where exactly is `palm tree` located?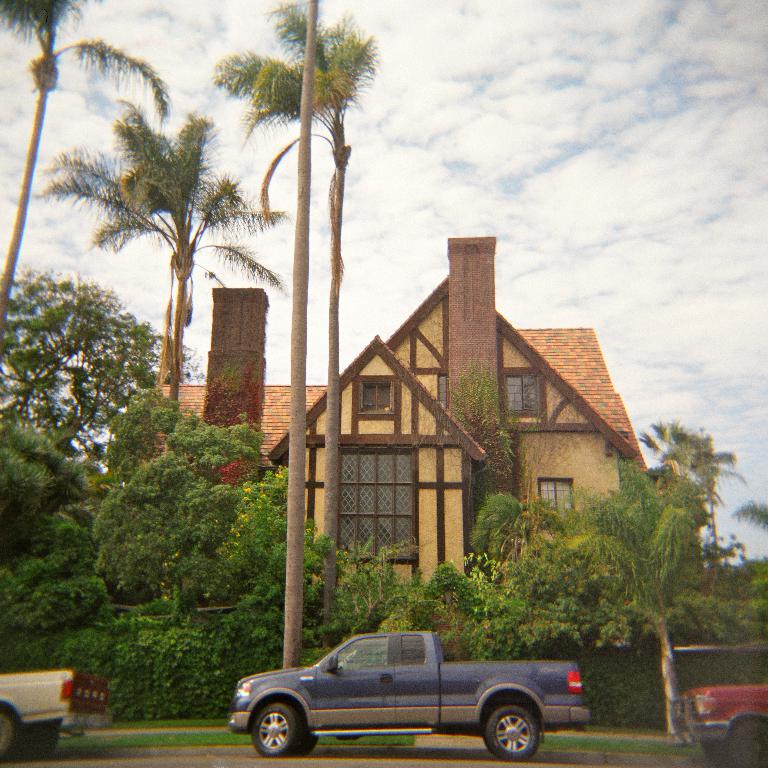
Its bounding box is box=[129, 436, 240, 618].
